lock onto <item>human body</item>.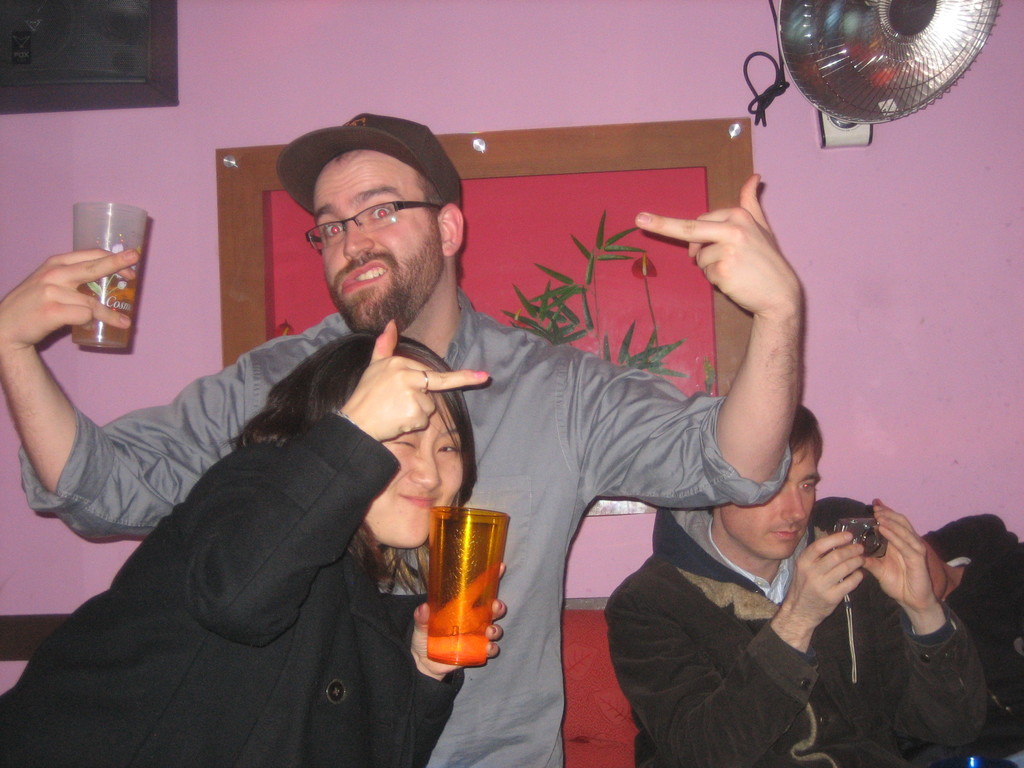
Locked: bbox=[0, 317, 508, 767].
